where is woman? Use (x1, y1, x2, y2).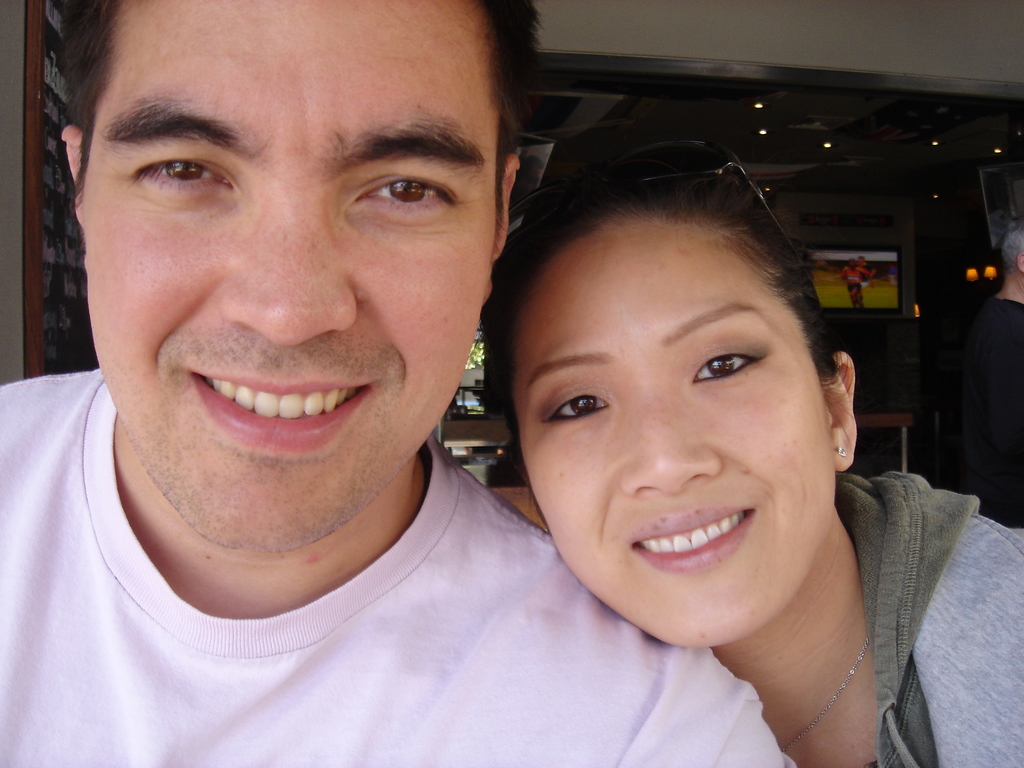
(480, 147, 1023, 767).
